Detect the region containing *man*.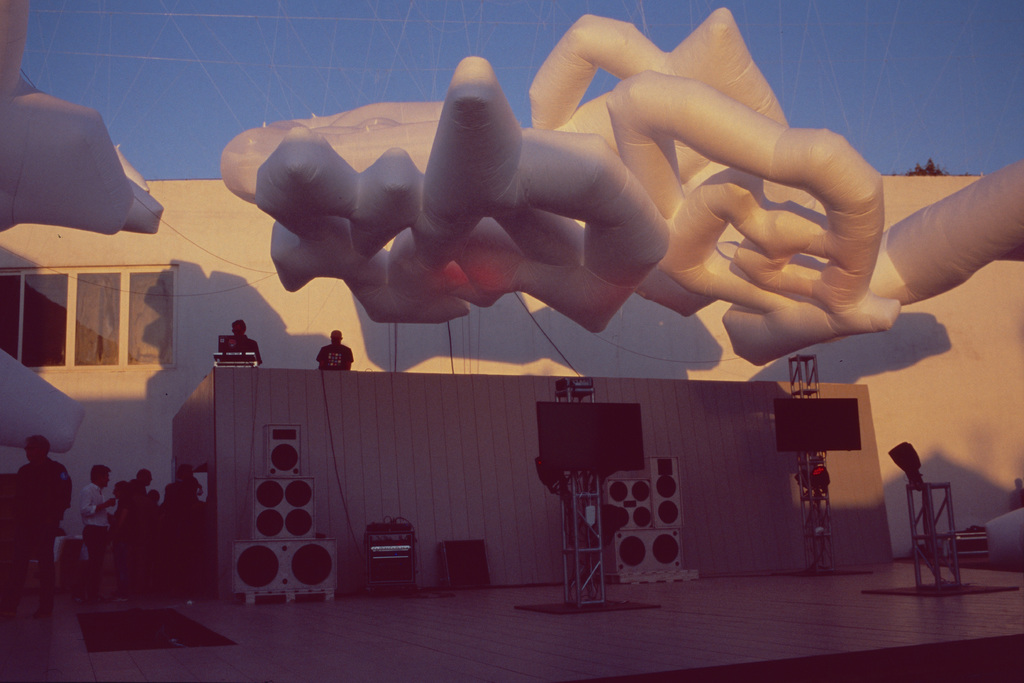
317:330:354:365.
